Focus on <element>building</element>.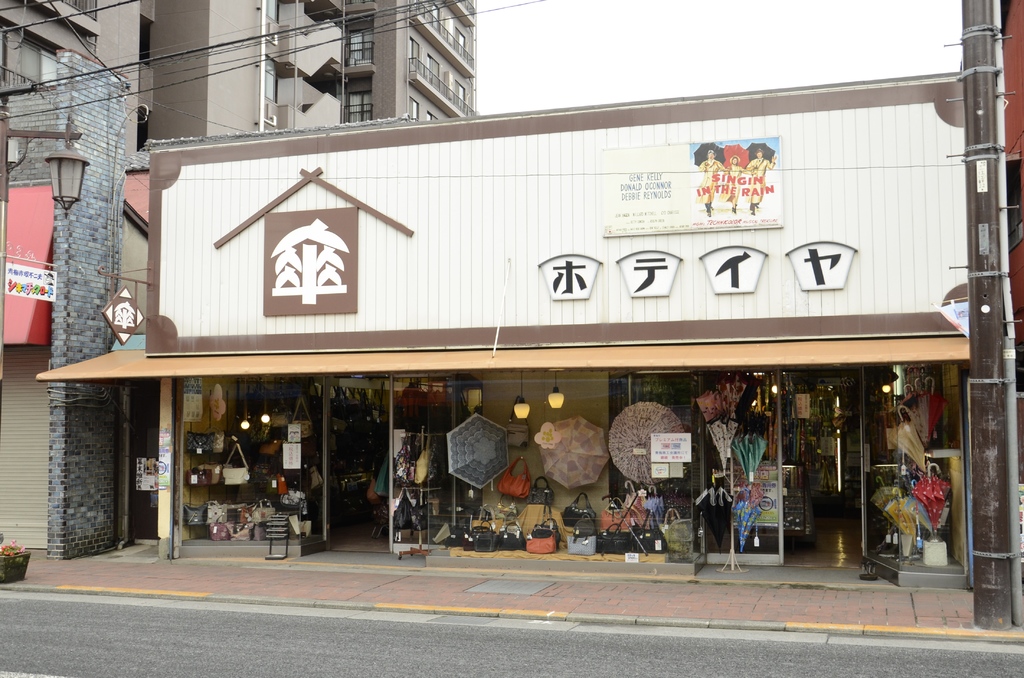
Focused at 0:0:472:562.
